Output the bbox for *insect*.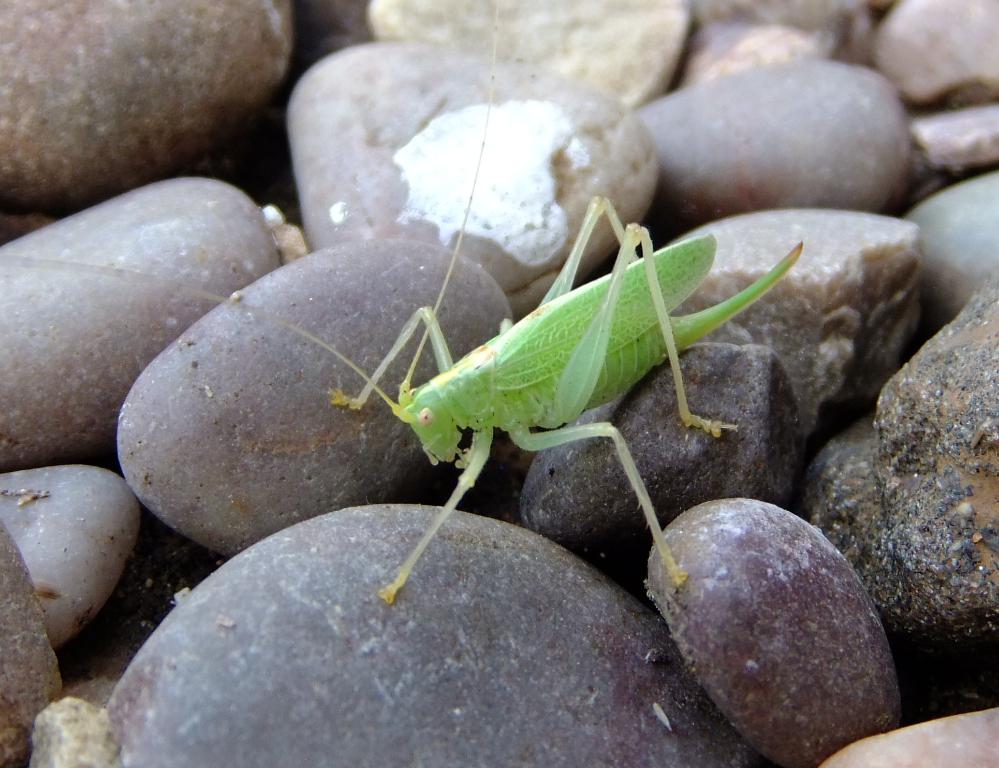
locate(1, 0, 802, 605).
